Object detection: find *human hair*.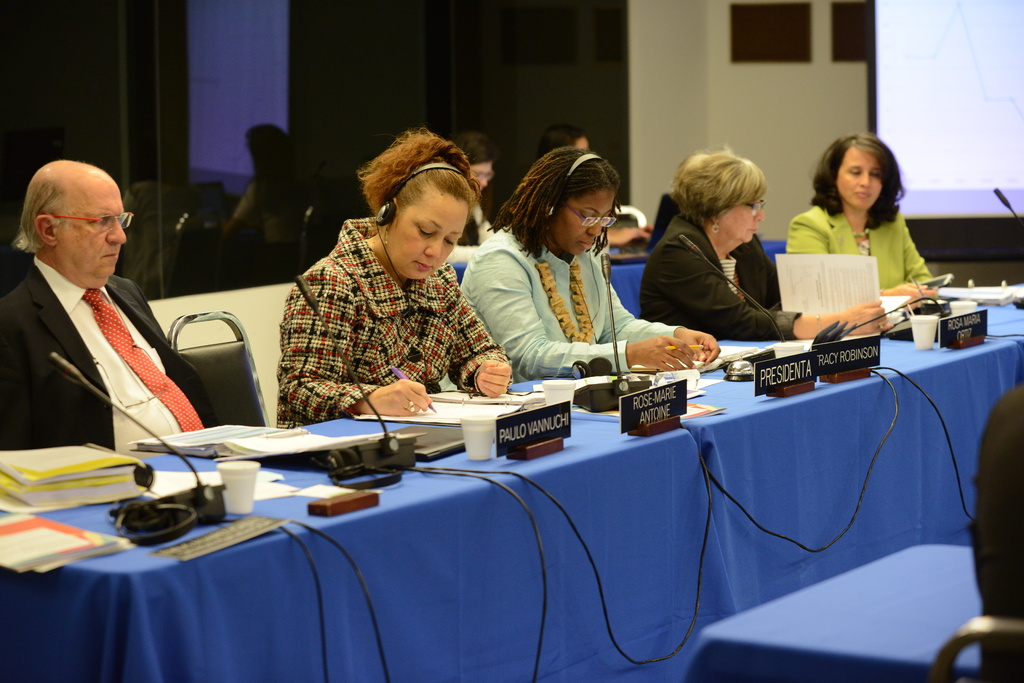
box=[351, 122, 483, 229].
